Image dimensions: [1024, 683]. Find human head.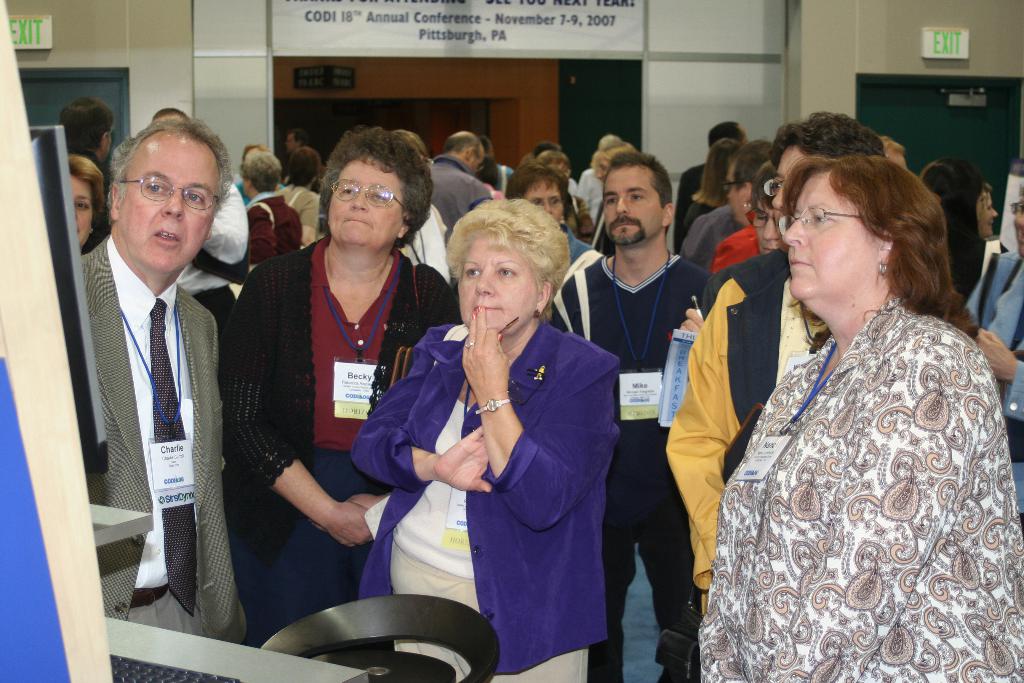
<region>598, 156, 678, 251</region>.
